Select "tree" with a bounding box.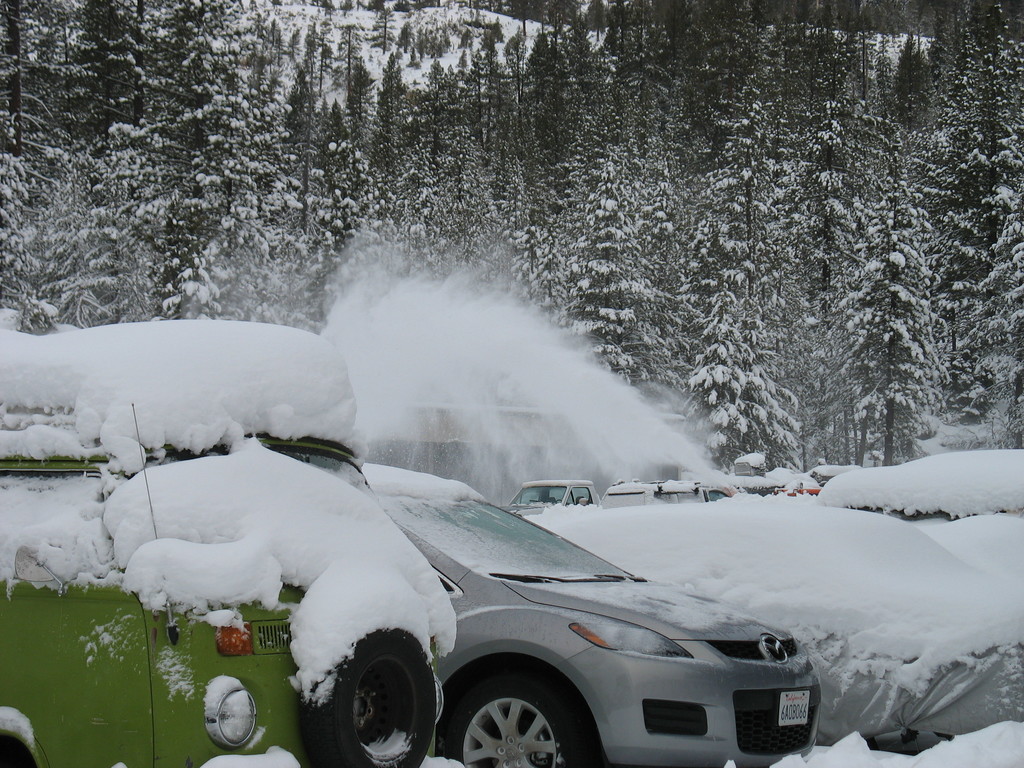
bbox=(465, 34, 522, 180).
